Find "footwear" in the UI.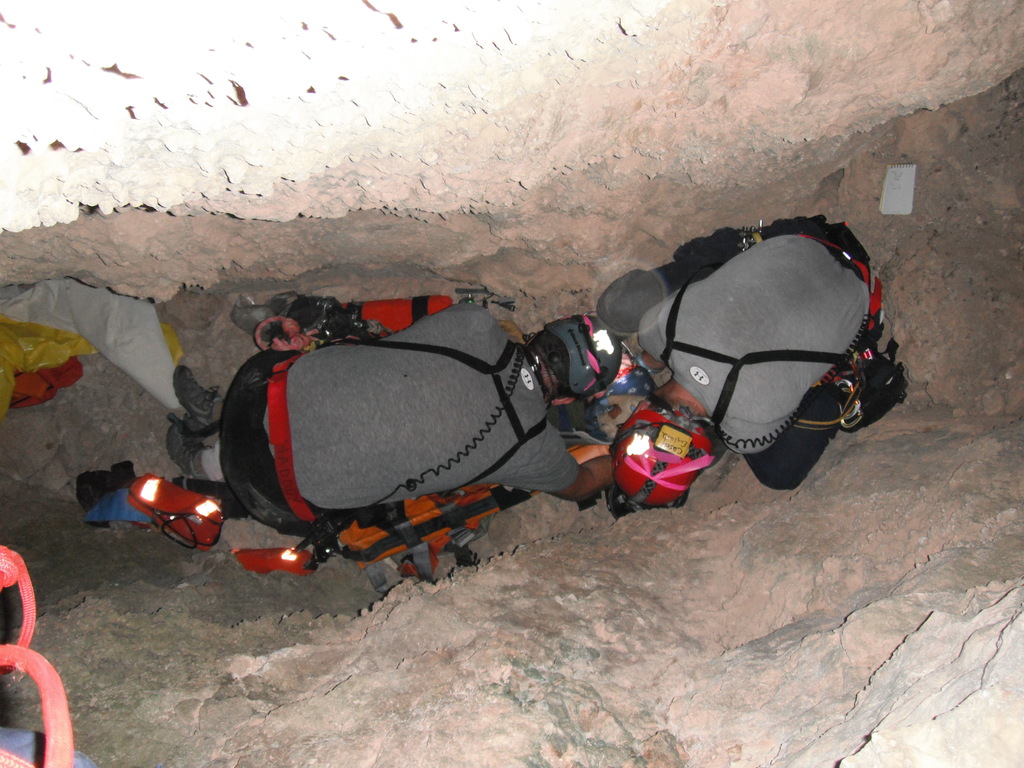
UI element at {"x1": 166, "y1": 420, "x2": 213, "y2": 479}.
